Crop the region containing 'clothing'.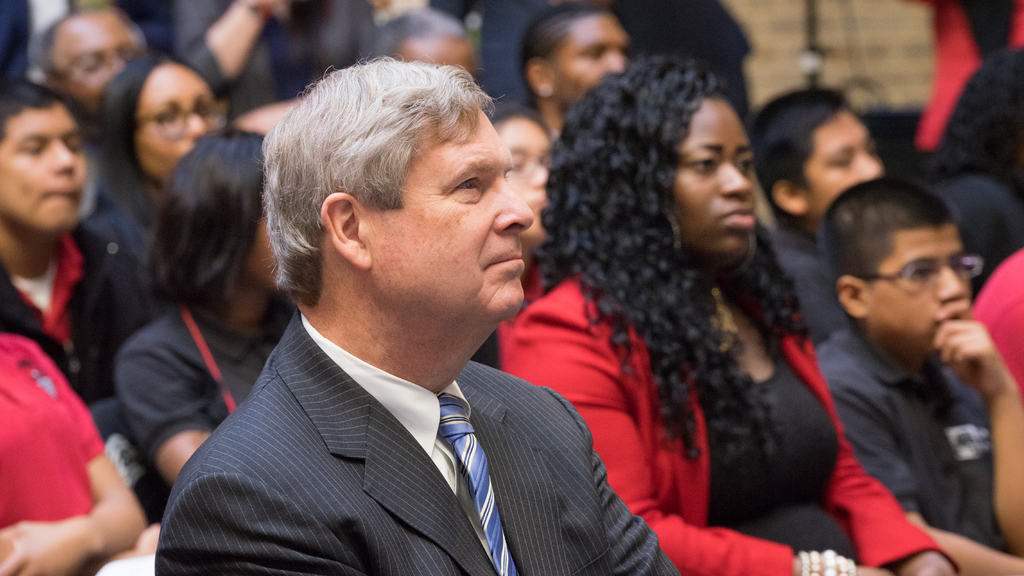
Crop region: (929,156,1023,267).
